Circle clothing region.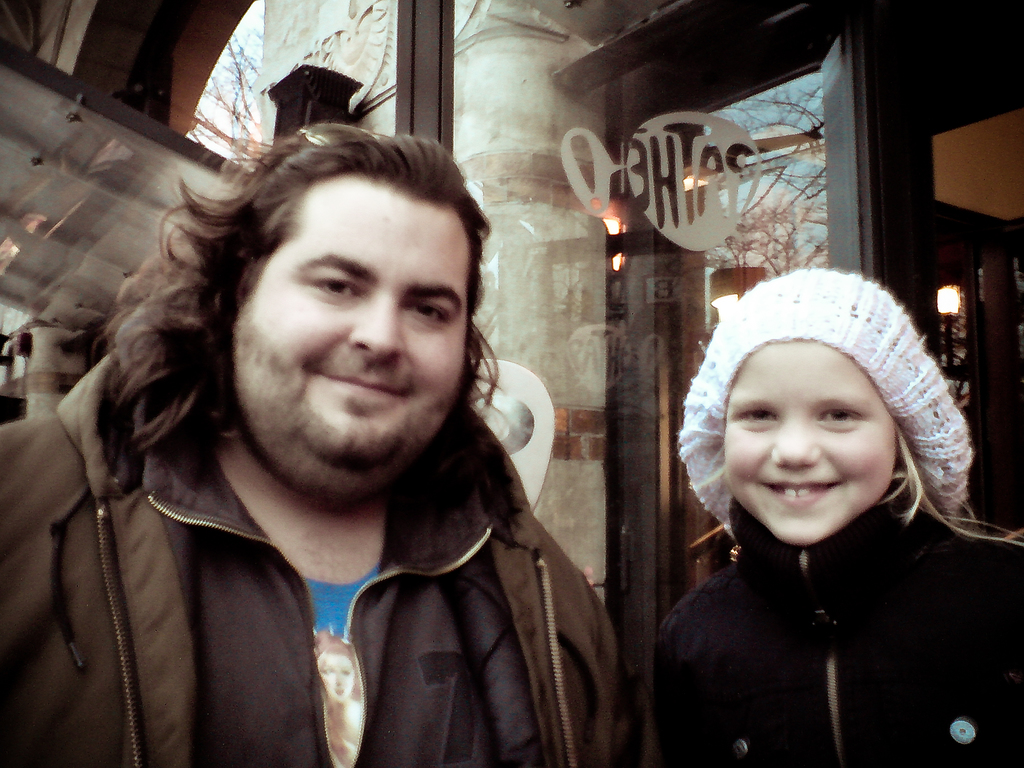
Region: 632:396:1014:760.
